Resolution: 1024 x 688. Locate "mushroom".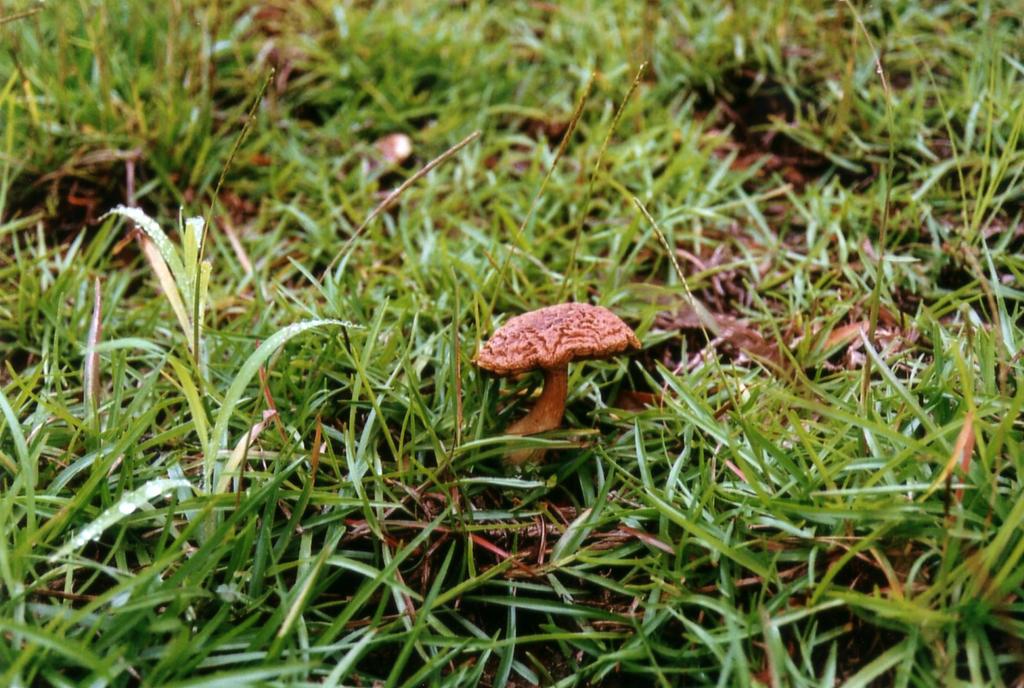
{"x1": 470, "y1": 300, "x2": 632, "y2": 476}.
